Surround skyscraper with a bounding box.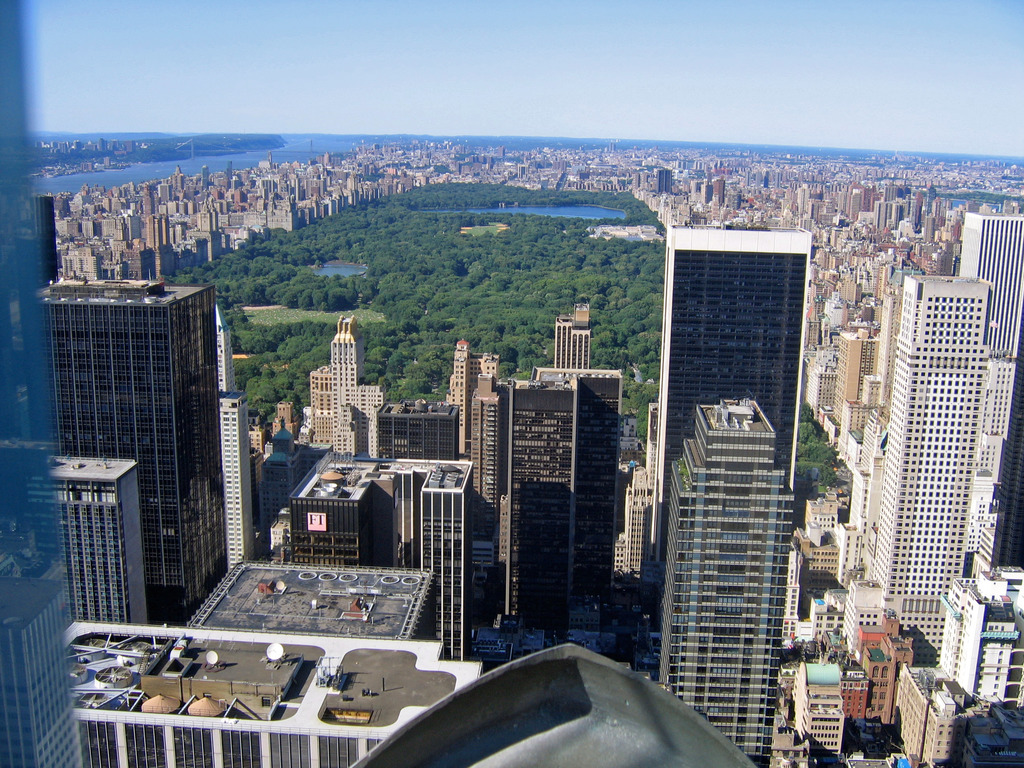
pyautogui.locateOnScreen(689, 180, 714, 204).
